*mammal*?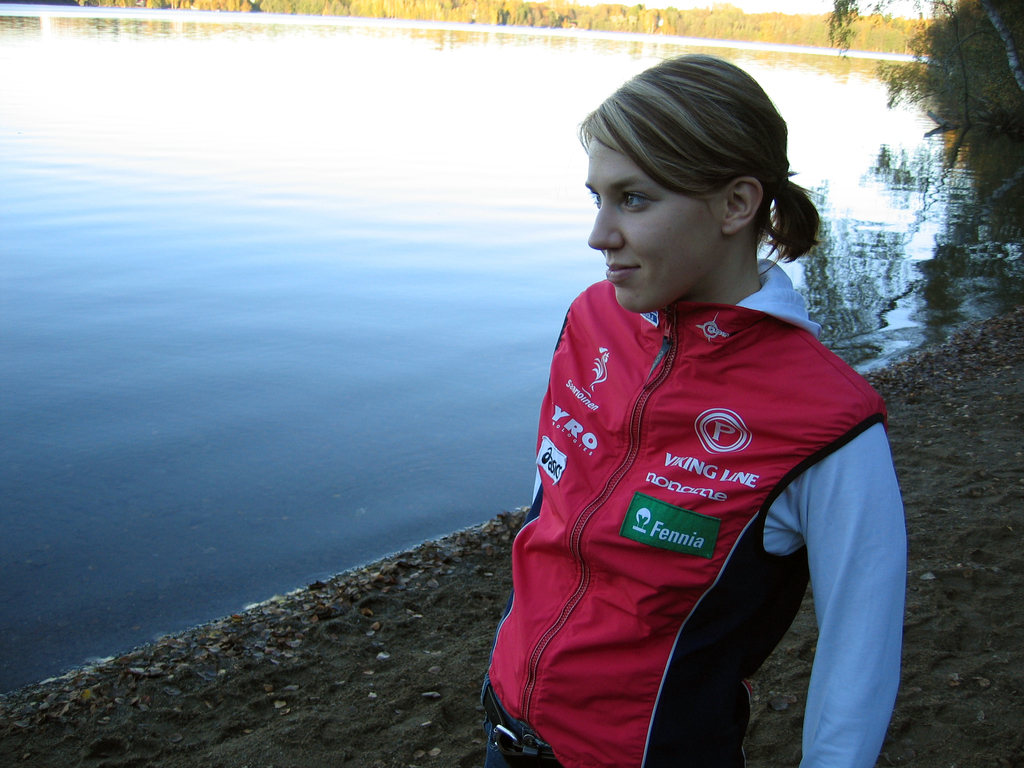
Rect(459, 91, 943, 767)
